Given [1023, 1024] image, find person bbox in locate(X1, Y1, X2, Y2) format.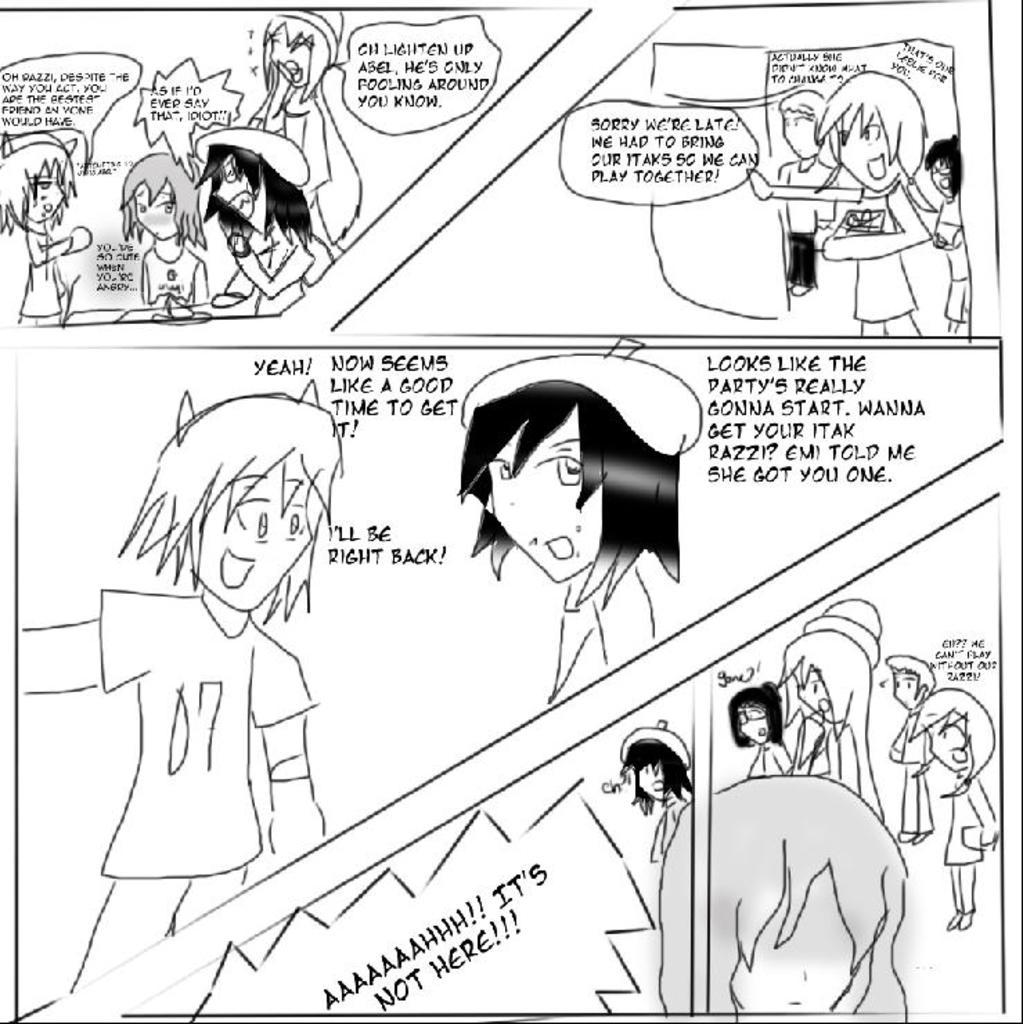
locate(123, 158, 198, 313).
